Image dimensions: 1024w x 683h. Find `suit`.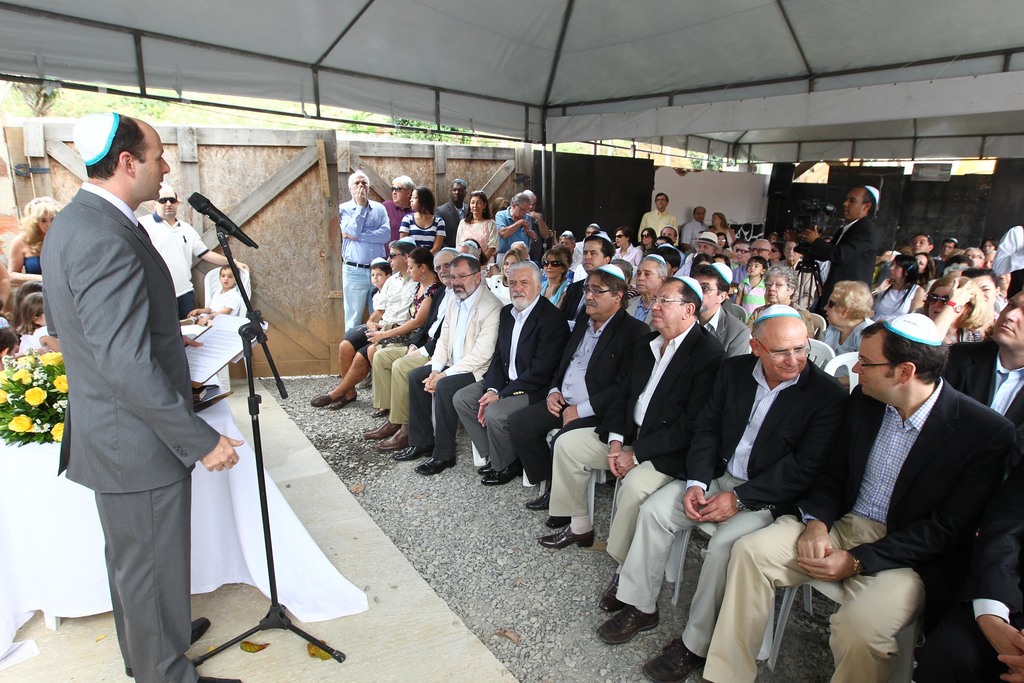
397:282:511:464.
